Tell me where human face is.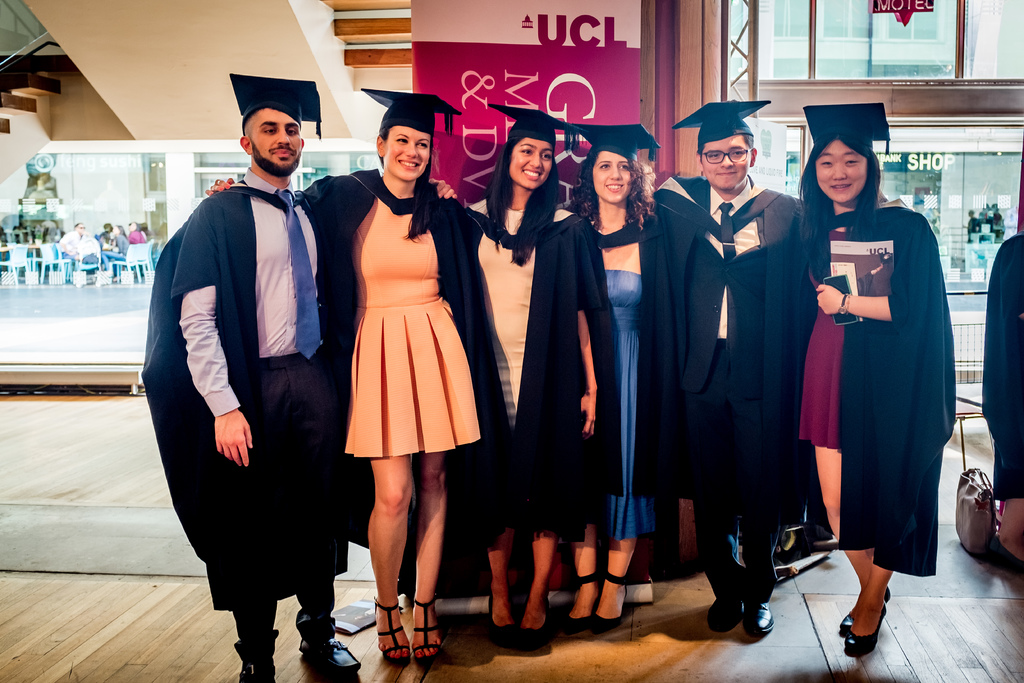
human face is at [x1=508, y1=136, x2=552, y2=188].
